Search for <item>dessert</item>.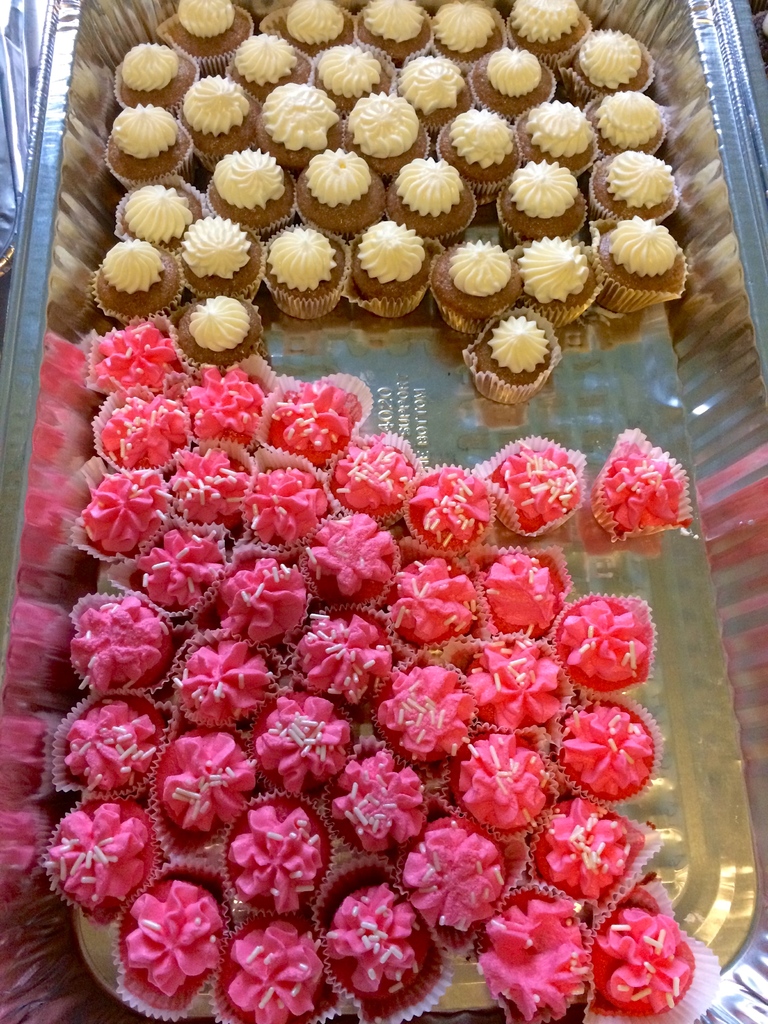
Found at left=590, top=143, right=665, bottom=214.
